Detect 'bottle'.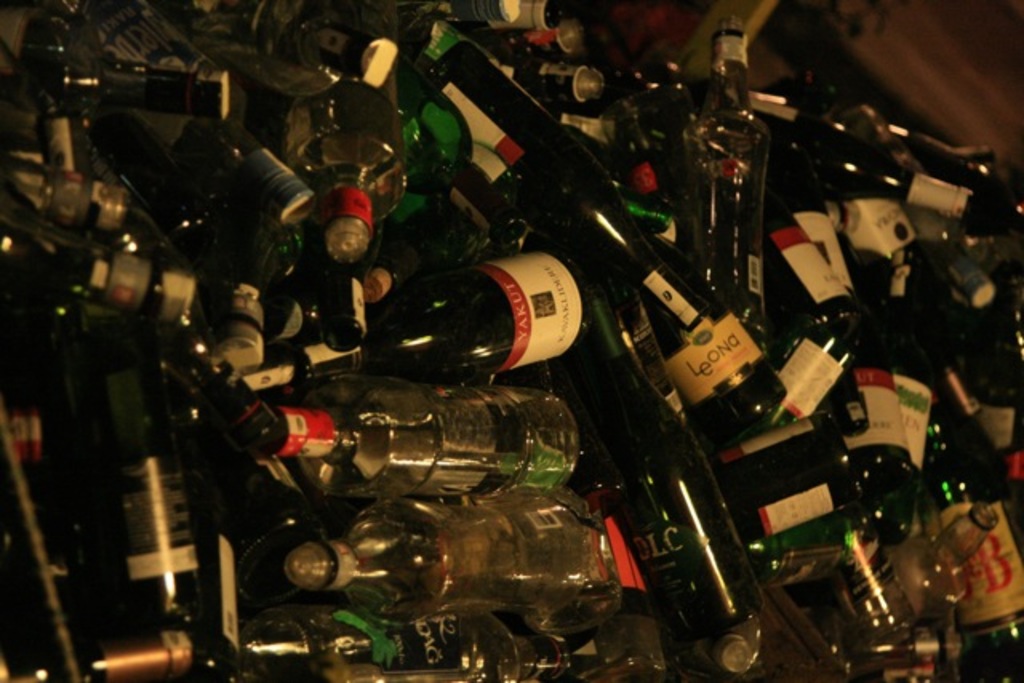
Detected at [x1=240, y1=400, x2=590, y2=515].
